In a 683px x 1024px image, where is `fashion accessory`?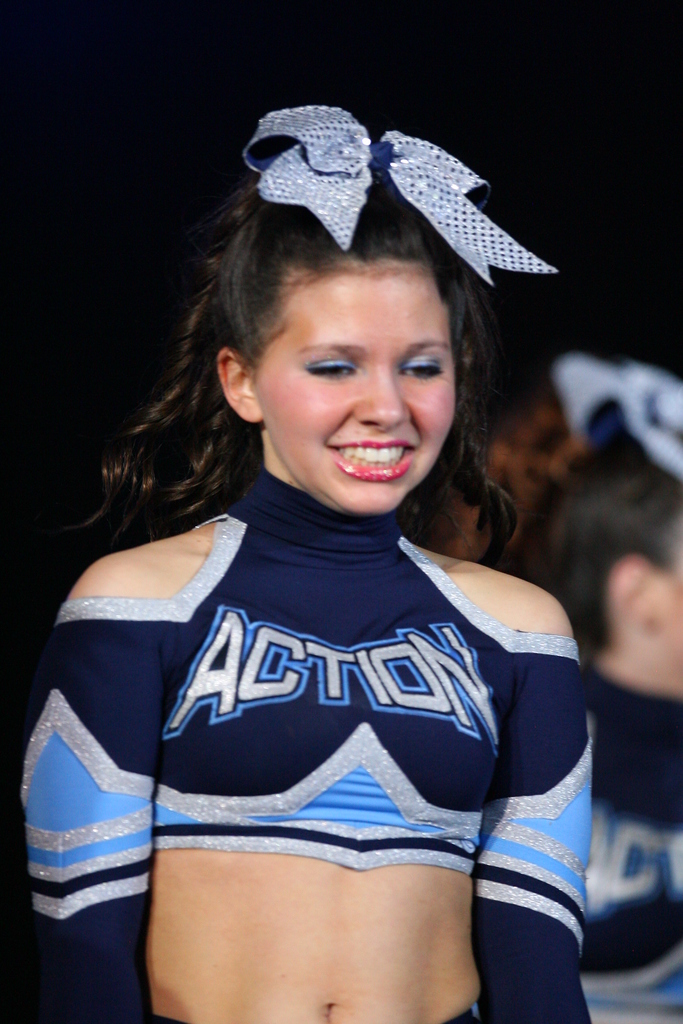
[239,97,561,286].
